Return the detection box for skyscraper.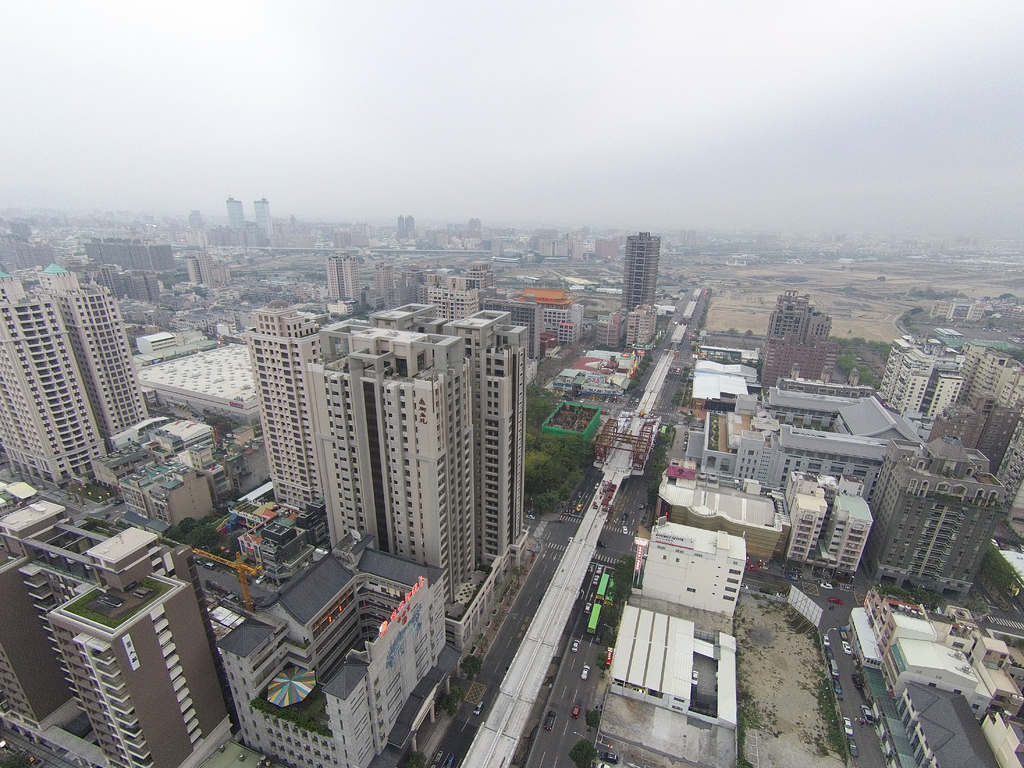
locate(609, 230, 673, 348).
